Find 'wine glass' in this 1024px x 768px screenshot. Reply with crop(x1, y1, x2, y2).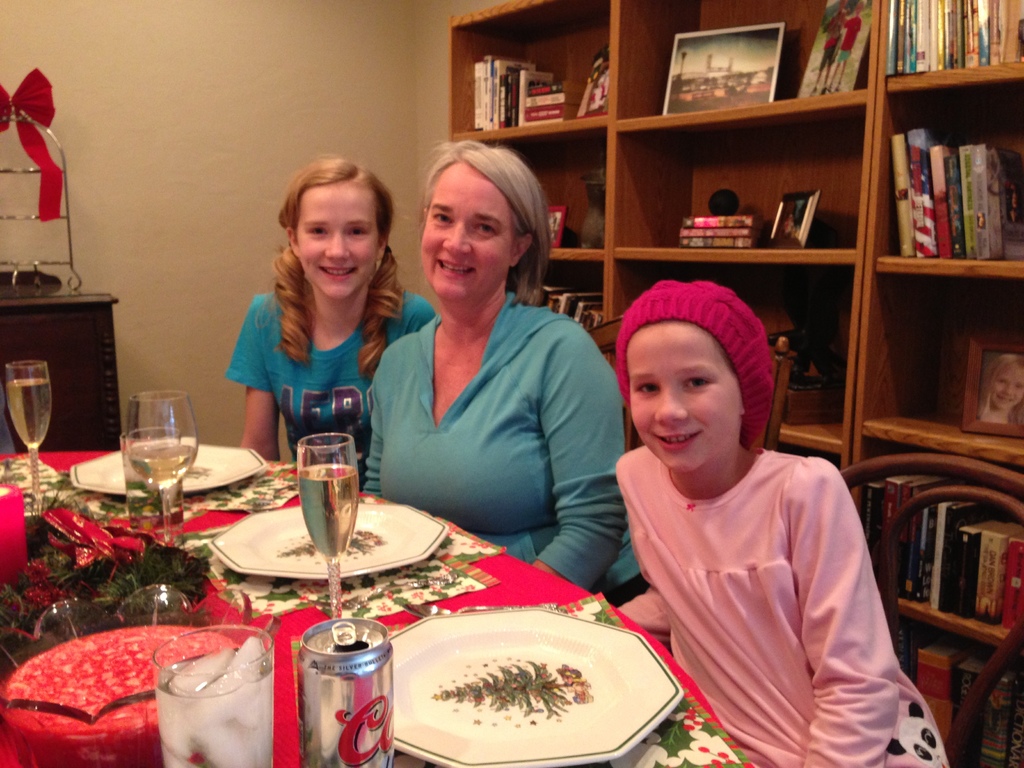
crop(128, 390, 199, 547).
